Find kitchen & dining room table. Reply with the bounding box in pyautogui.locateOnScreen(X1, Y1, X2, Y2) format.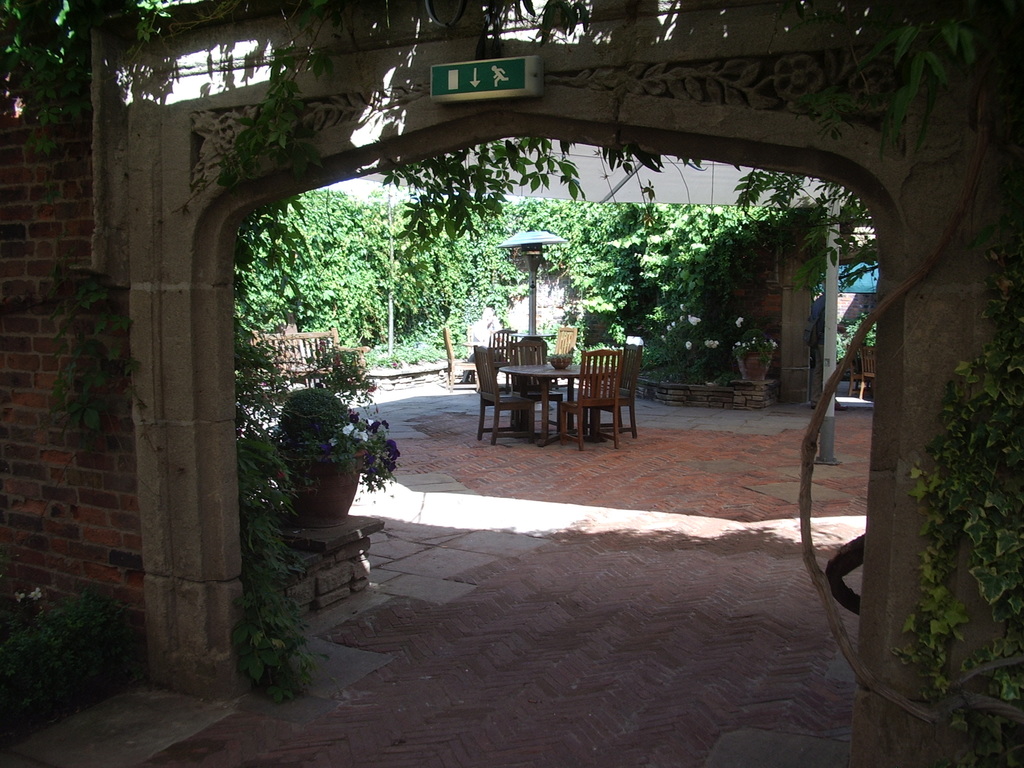
pyautogui.locateOnScreen(484, 344, 616, 432).
